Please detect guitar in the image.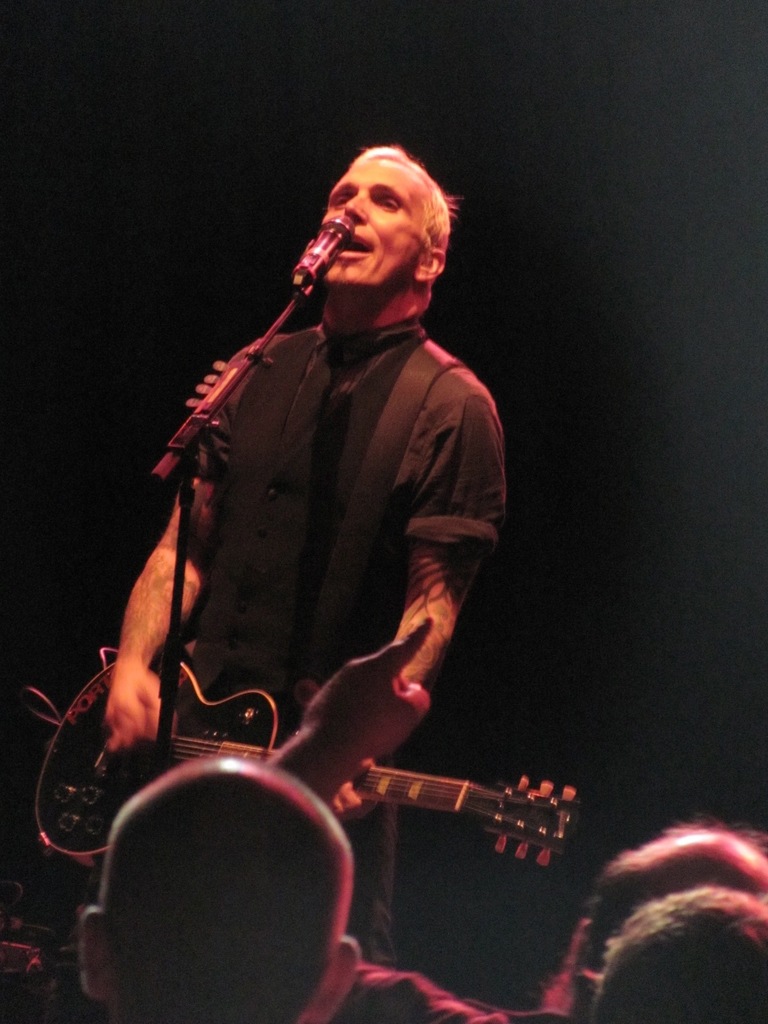
crop(22, 658, 572, 932).
